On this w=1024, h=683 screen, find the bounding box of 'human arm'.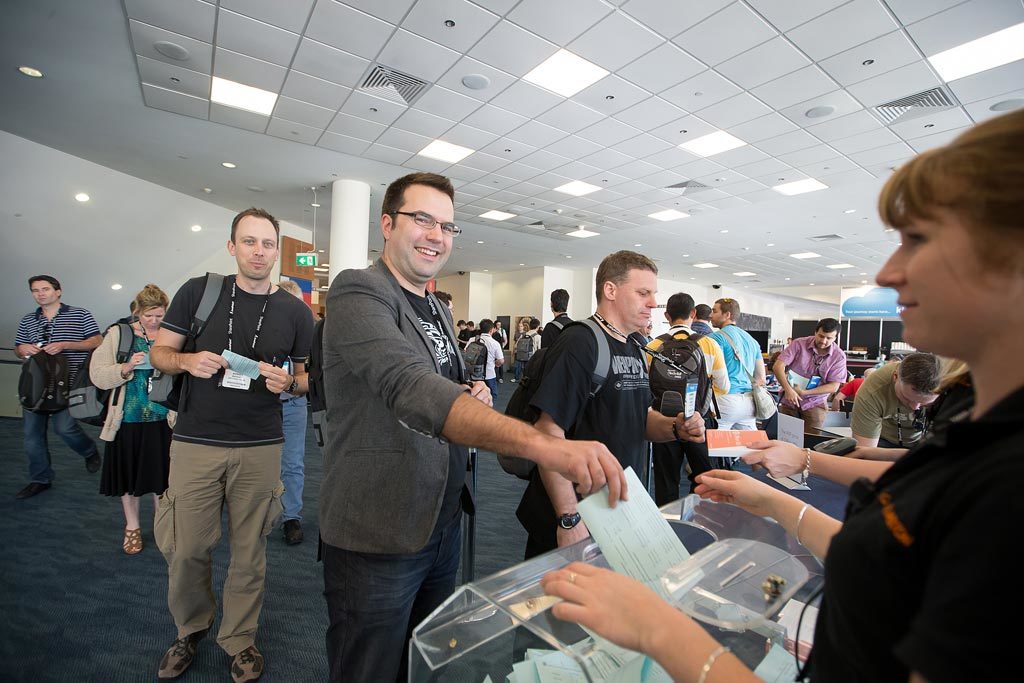
Bounding box: bbox=[541, 558, 807, 682].
